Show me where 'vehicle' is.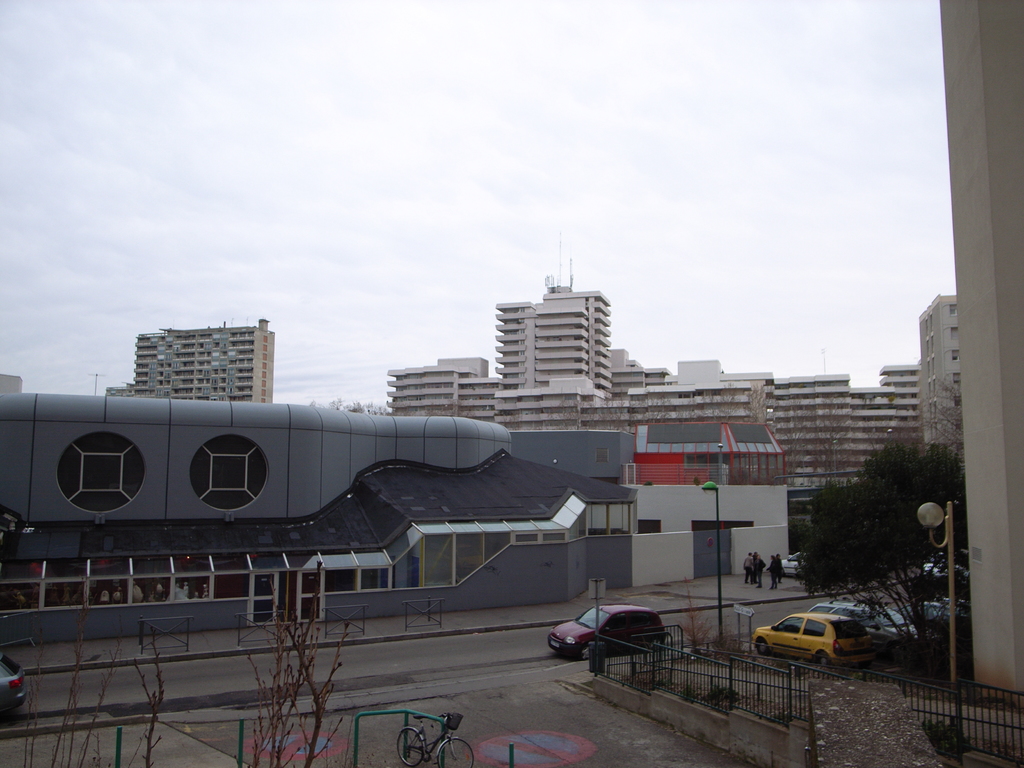
'vehicle' is at rect(918, 569, 973, 582).
